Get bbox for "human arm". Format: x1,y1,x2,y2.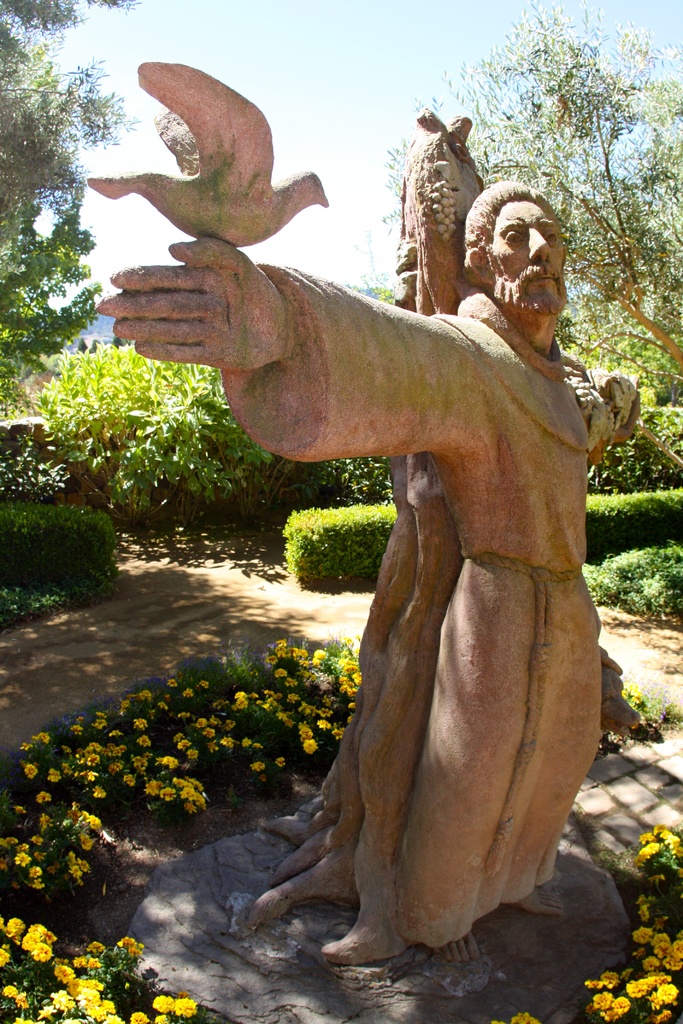
92,227,498,499.
